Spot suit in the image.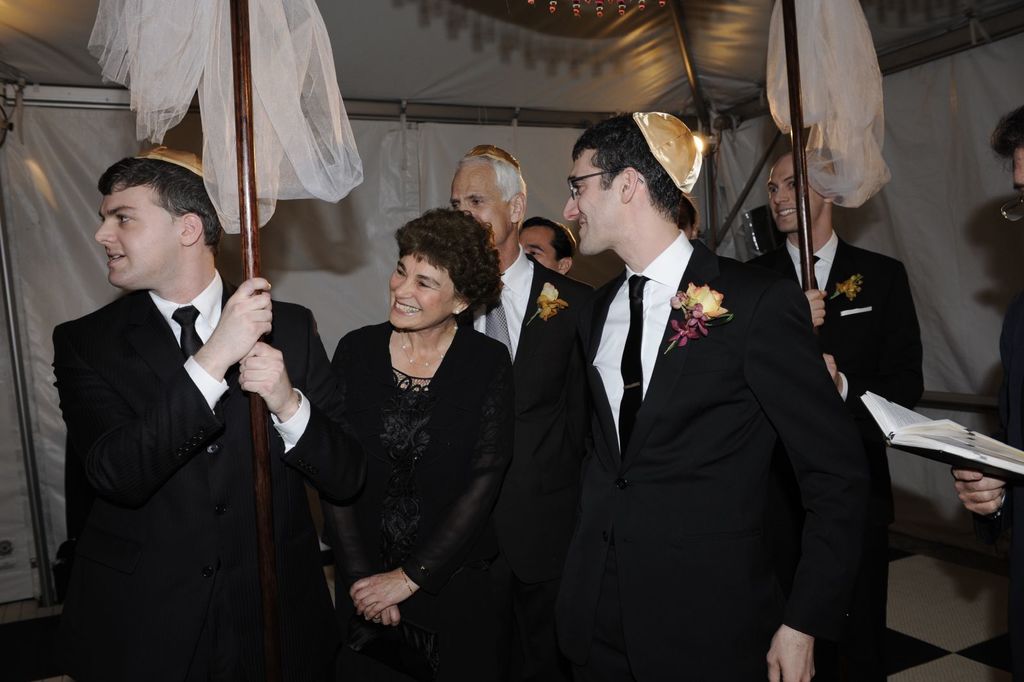
suit found at crop(313, 320, 515, 590).
